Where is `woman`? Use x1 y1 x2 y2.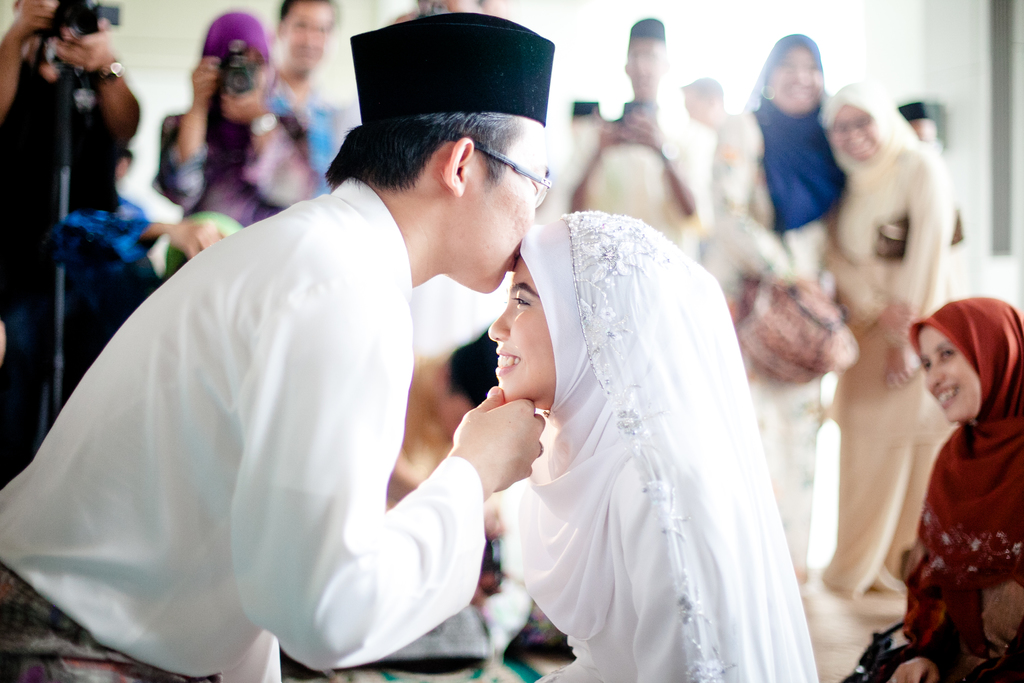
817 83 955 602.
